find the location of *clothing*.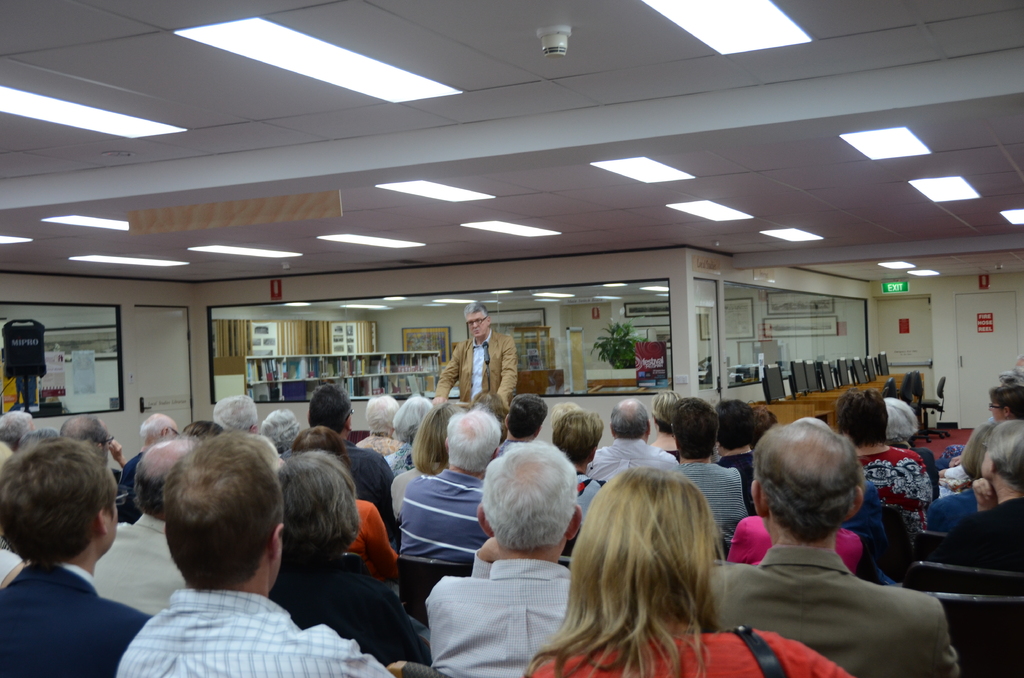
Location: 713, 499, 946, 671.
